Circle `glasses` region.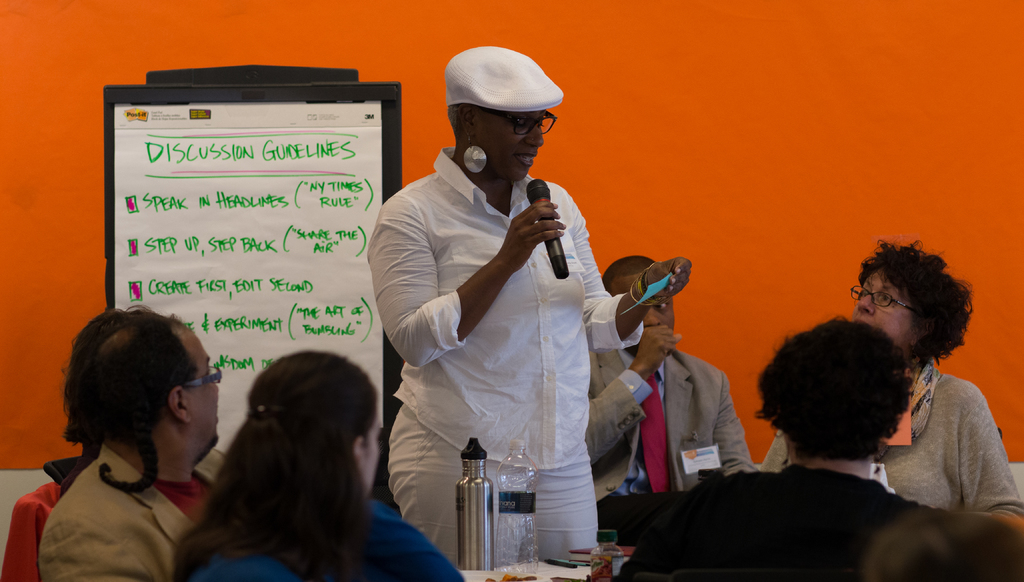
Region: 184, 361, 224, 390.
